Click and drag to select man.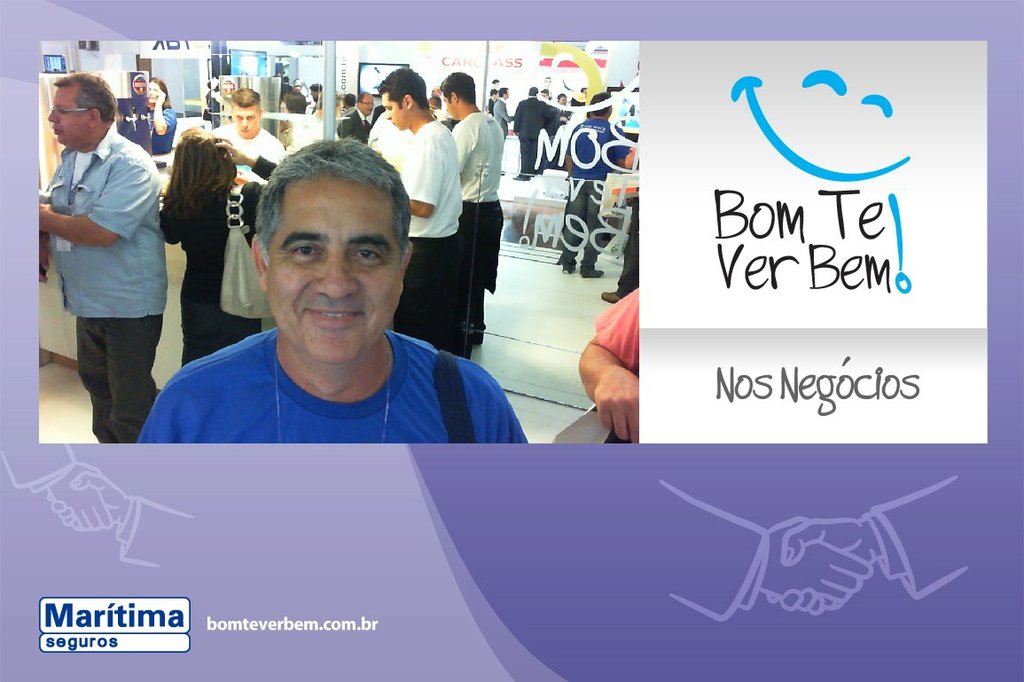
Selection: left=494, top=88, right=514, bottom=163.
